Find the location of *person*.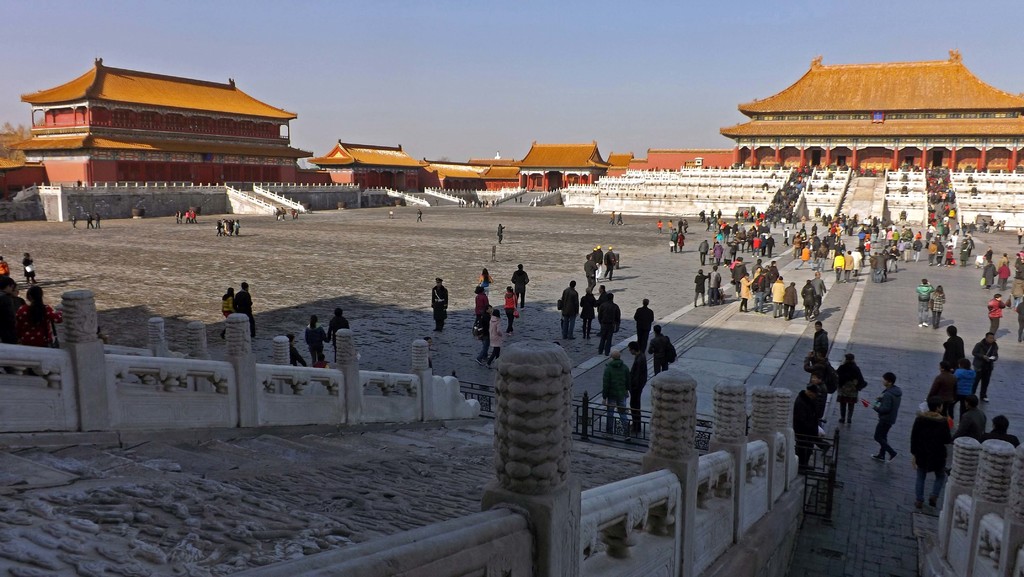
Location: (601,352,634,439).
